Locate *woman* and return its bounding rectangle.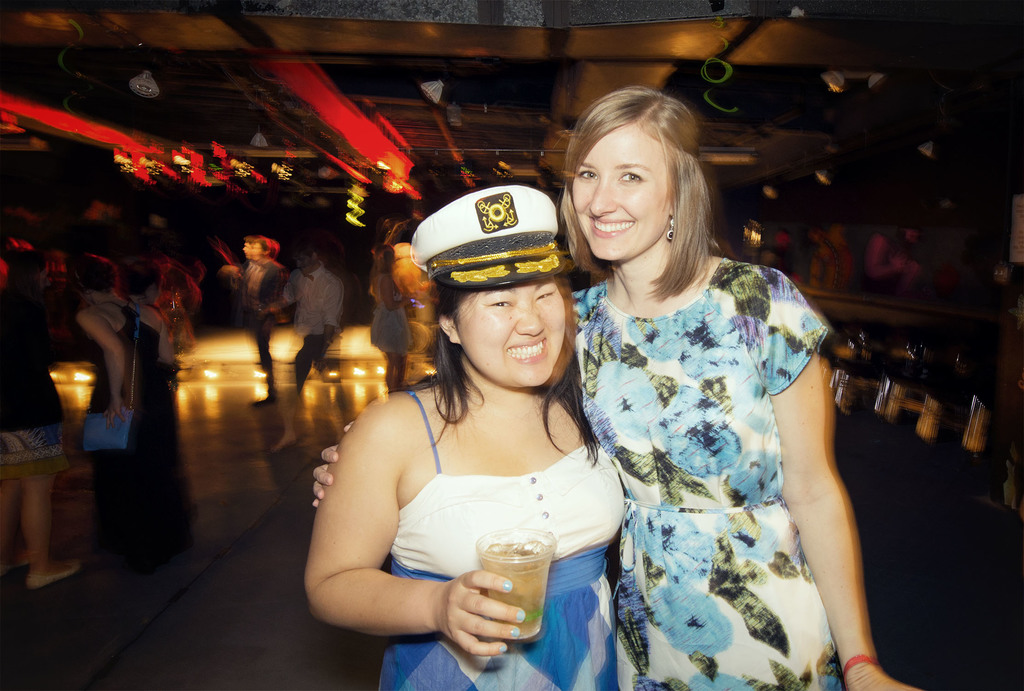
BBox(304, 182, 631, 690).
